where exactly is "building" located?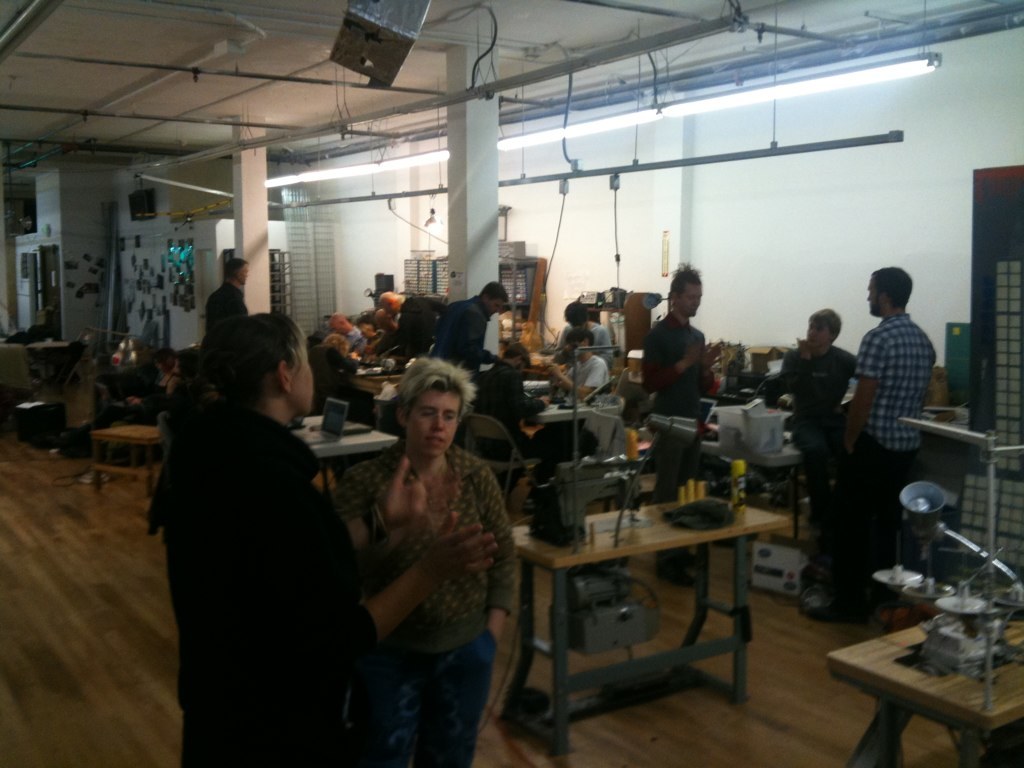
Its bounding box is detection(0, 0, 1023, 767).
